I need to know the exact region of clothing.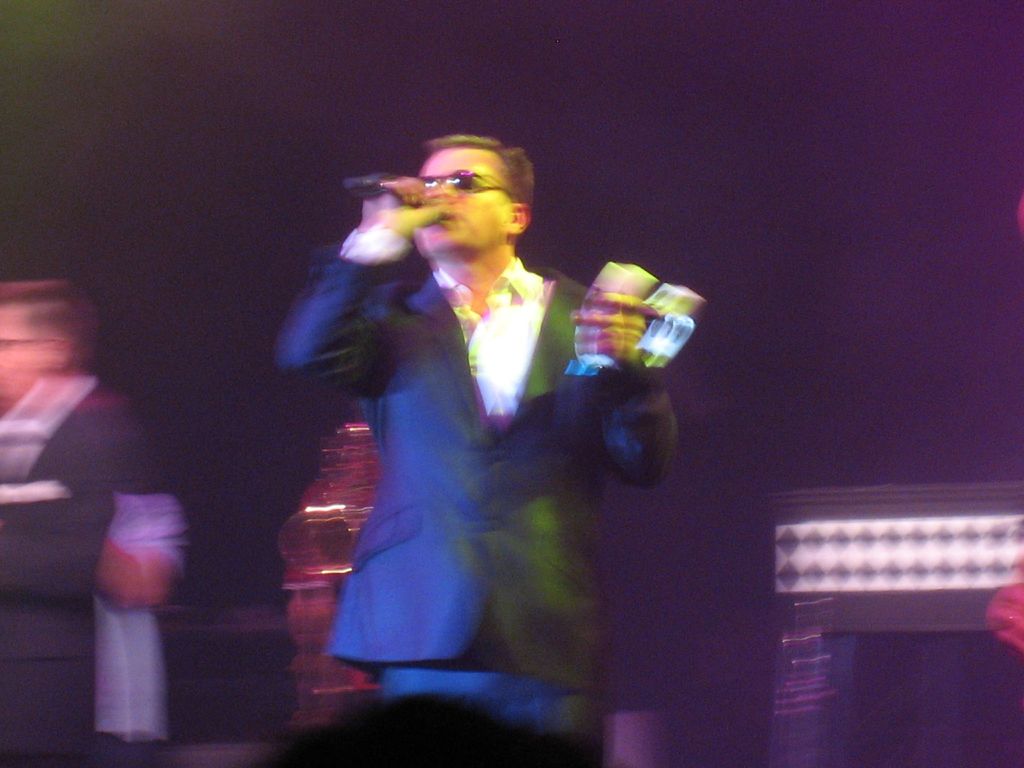
Region: region(0, 386, 182, 767).
